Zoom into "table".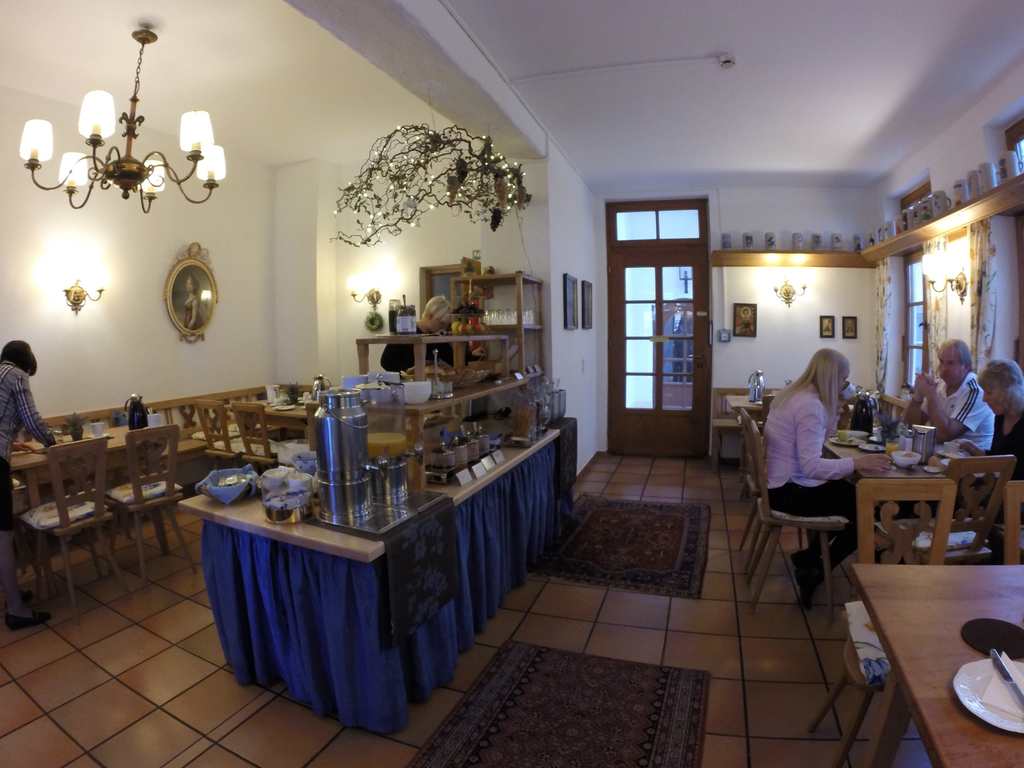
Zoom target: (223, 394, 309, 426).
